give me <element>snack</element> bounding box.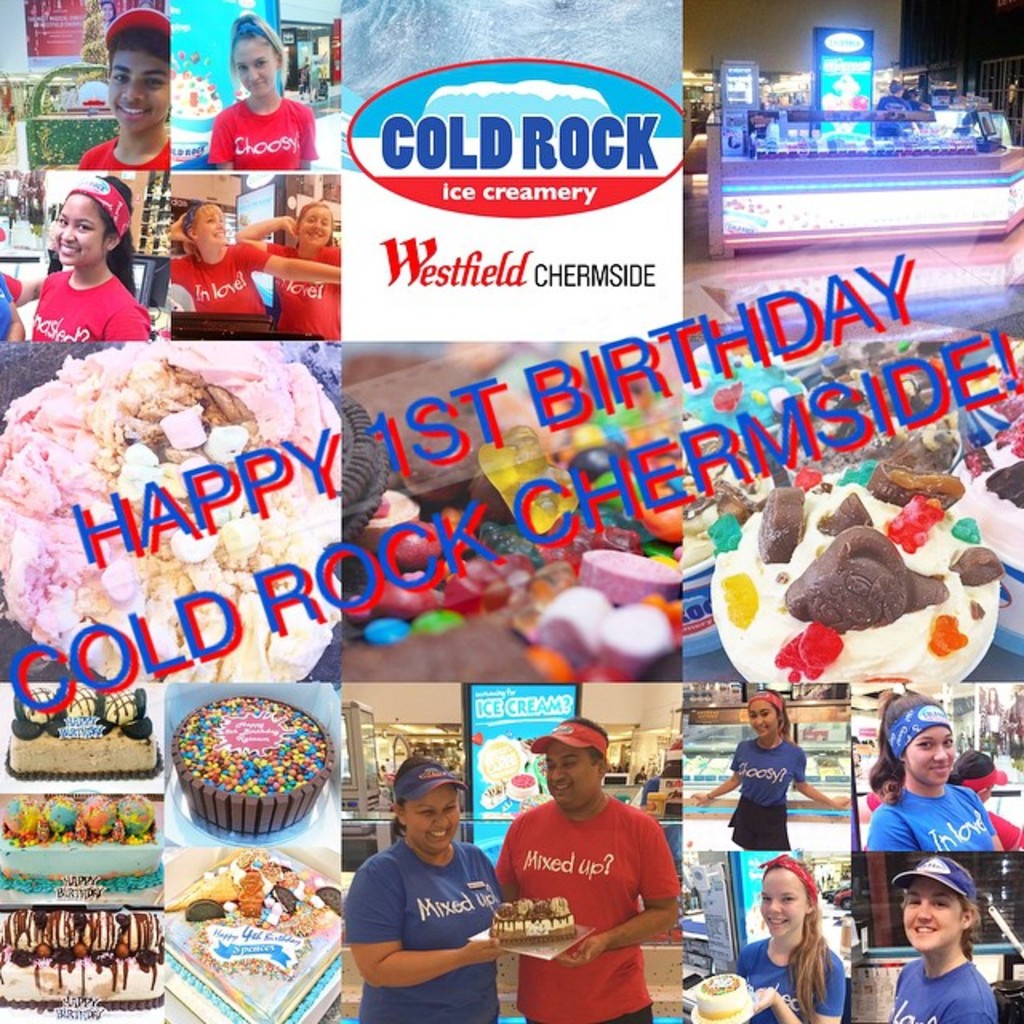
locate(686, 974, 763, 1022).
